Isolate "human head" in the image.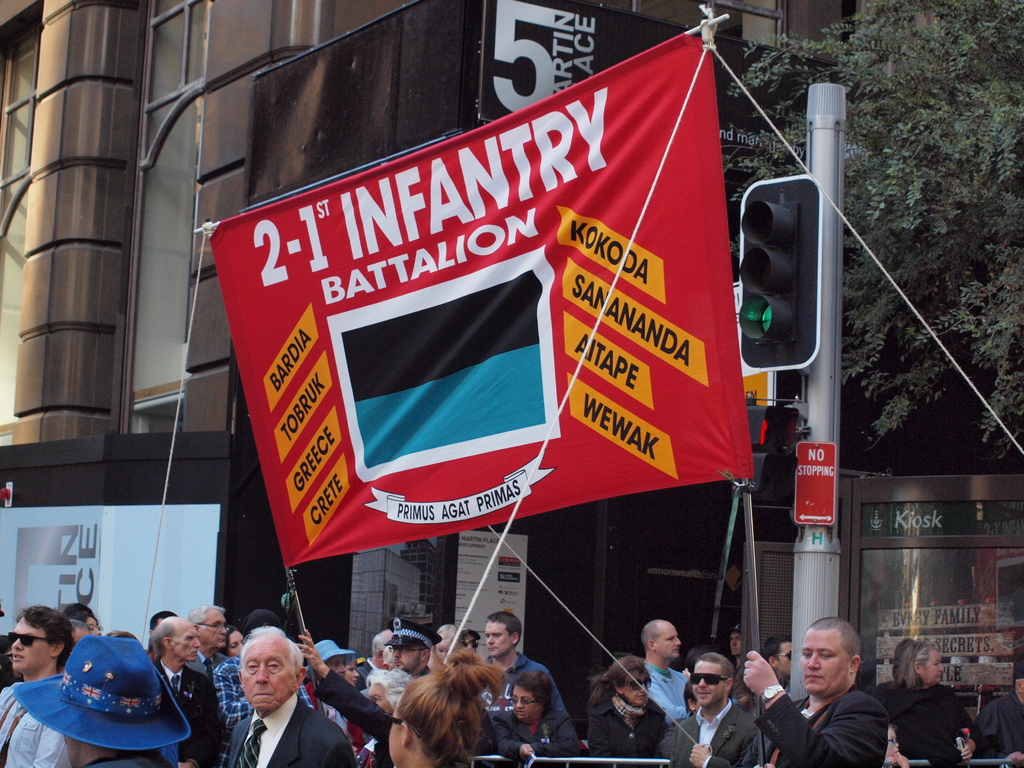
Isolated region: (605,659,650,709).
